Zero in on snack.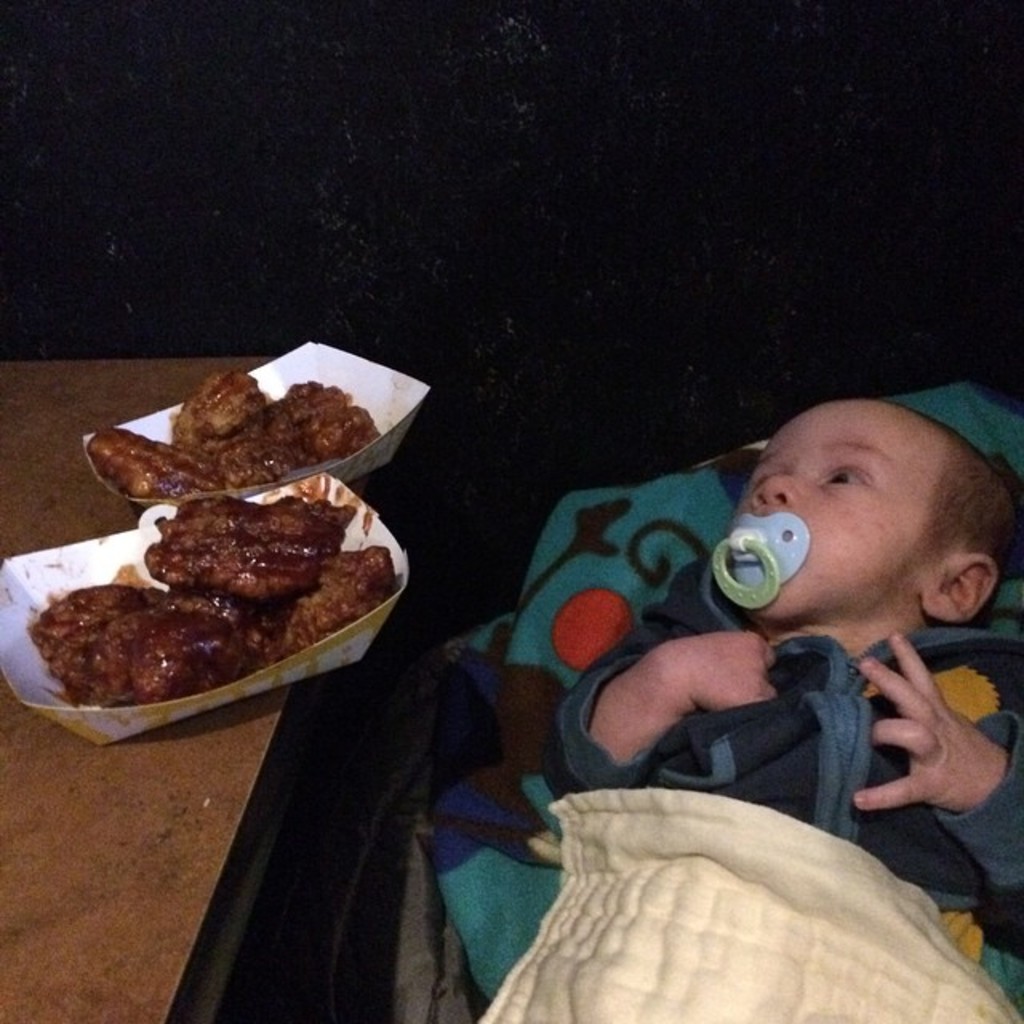
Zeroed in: bbox=[61, 507, 389, 710].
